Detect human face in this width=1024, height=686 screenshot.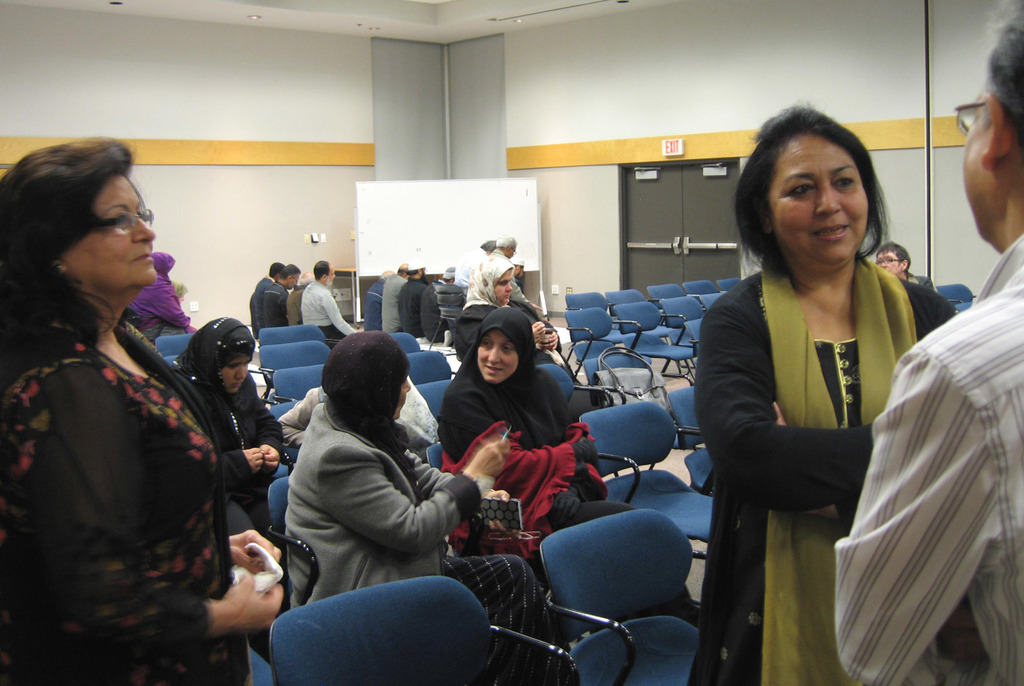
Detection: (495,264,515,307).
